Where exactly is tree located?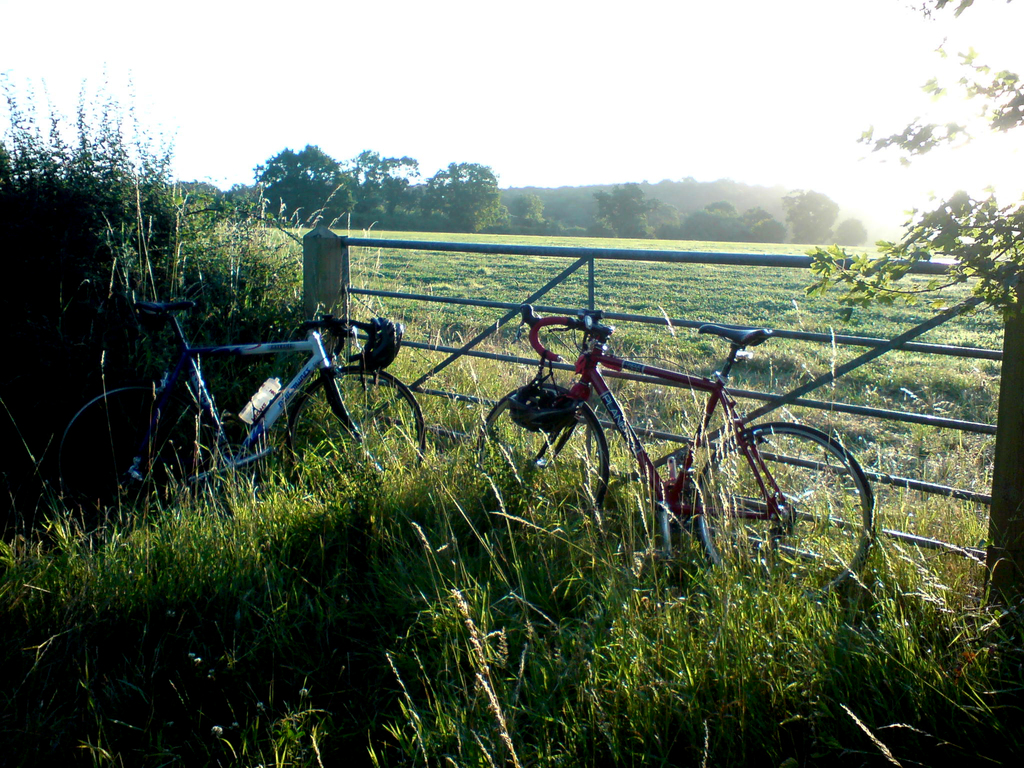
Its bounding box is <bbox>426, 151, 500, 223</bbox>.
